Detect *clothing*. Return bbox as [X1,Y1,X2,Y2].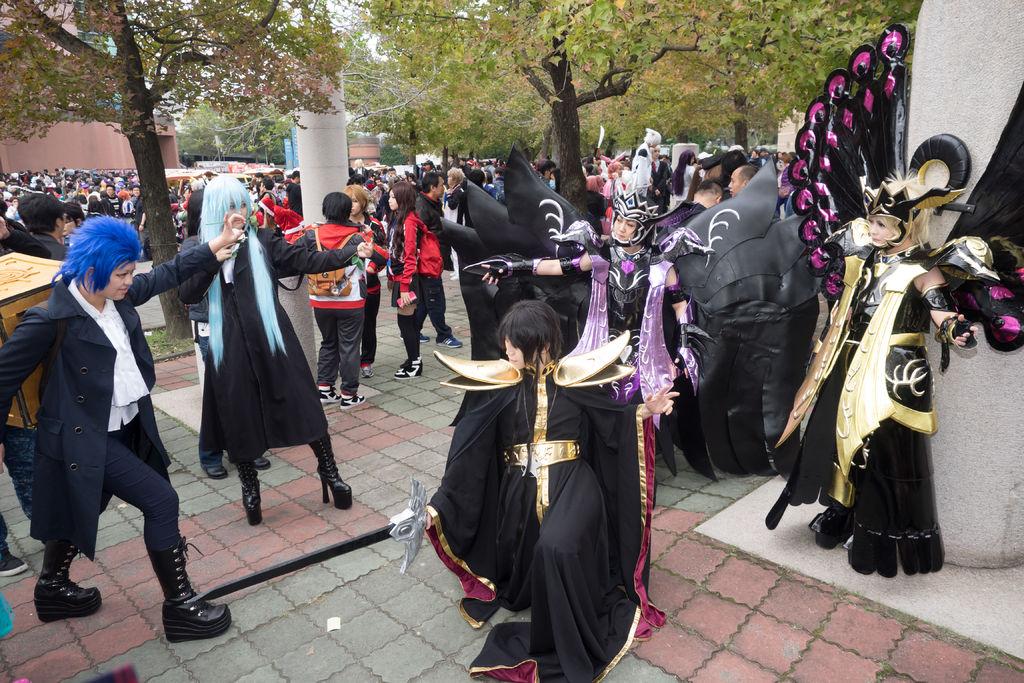
[652,200,707,241].
